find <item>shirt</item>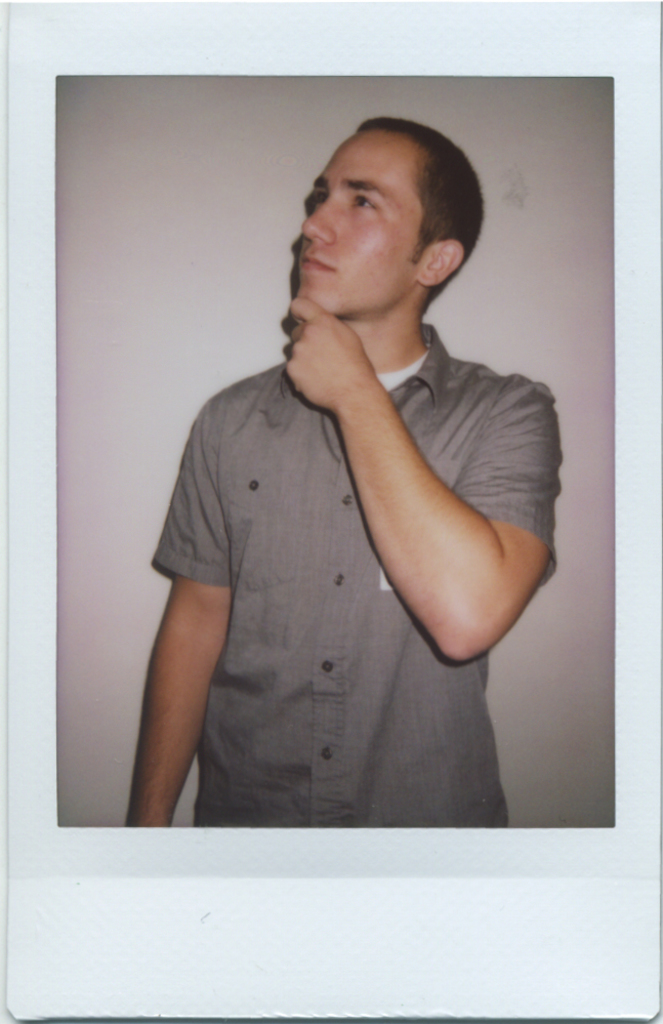
<region>149, 319, 566, 829</region>
